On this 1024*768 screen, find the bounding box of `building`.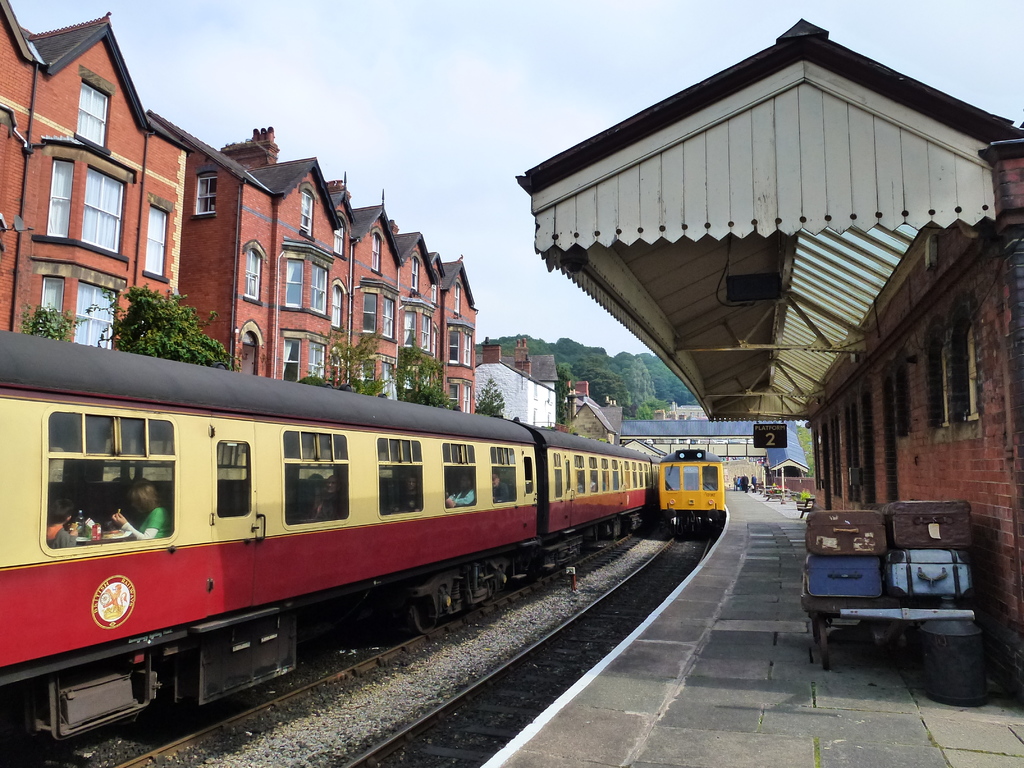
Bounding box: 795 114 1023 716.
